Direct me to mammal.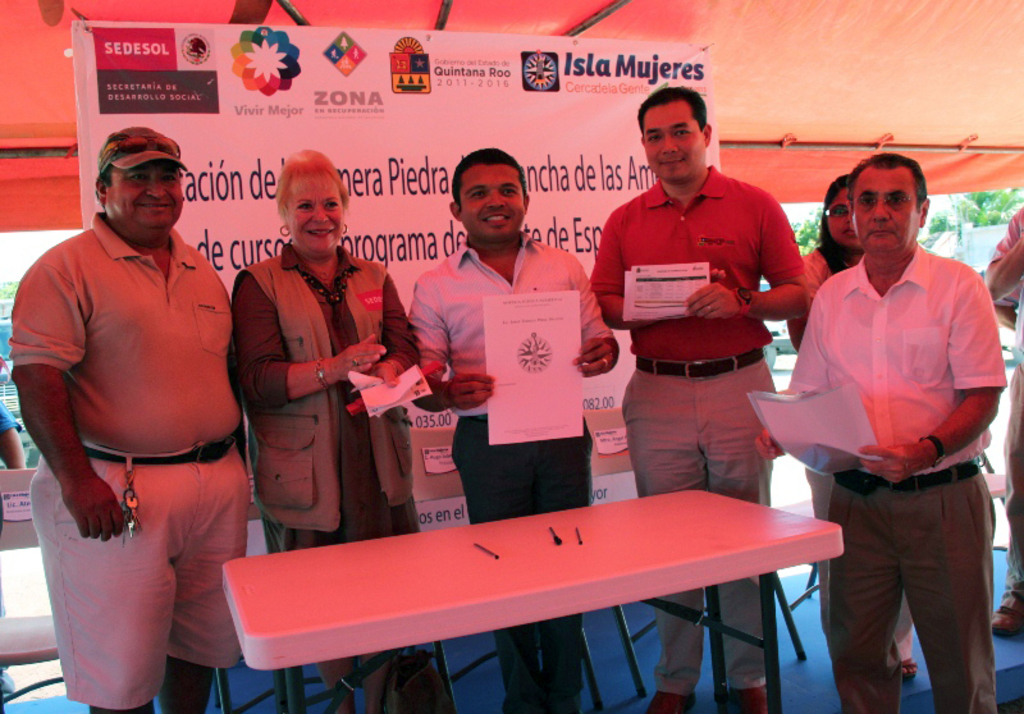
Direction: [left=404, top=143, right=618, bottom=713].
